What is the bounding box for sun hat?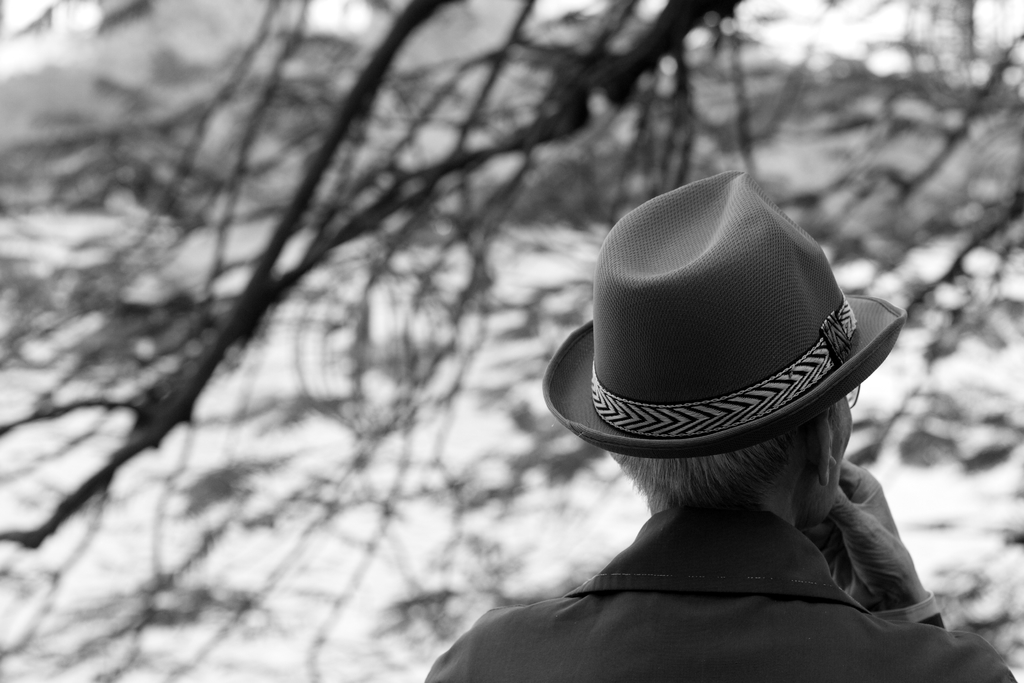
region(540, 172, 915, 463).
